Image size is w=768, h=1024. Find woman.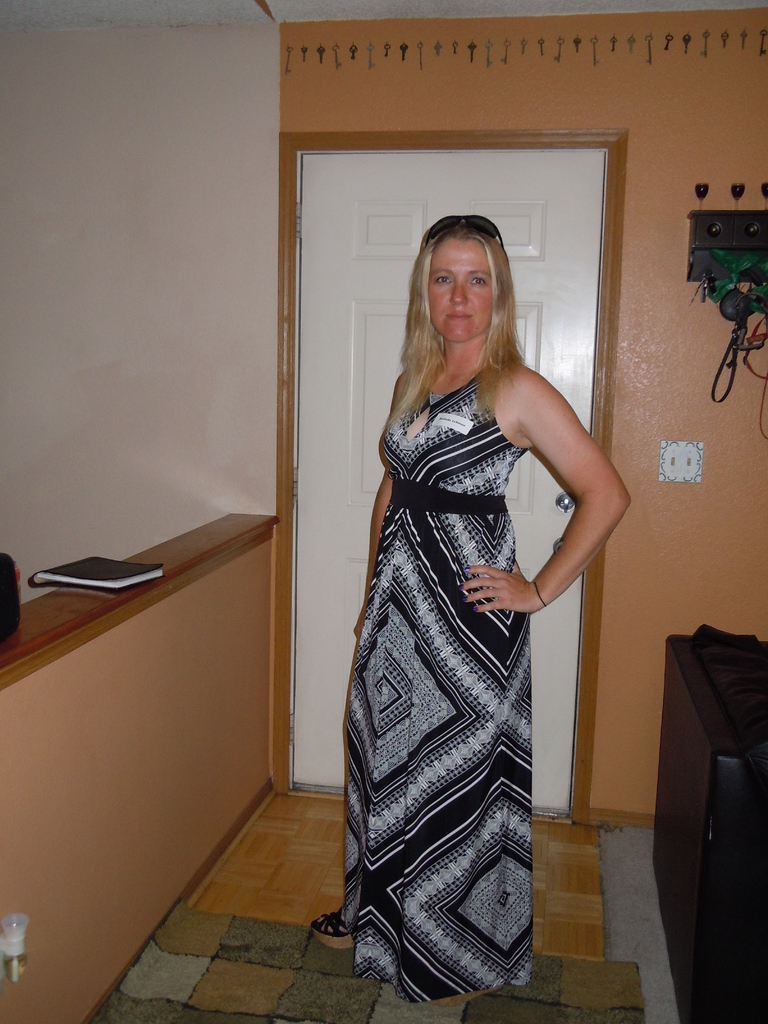
(left=326, top=202, right=600, bottom=976).
